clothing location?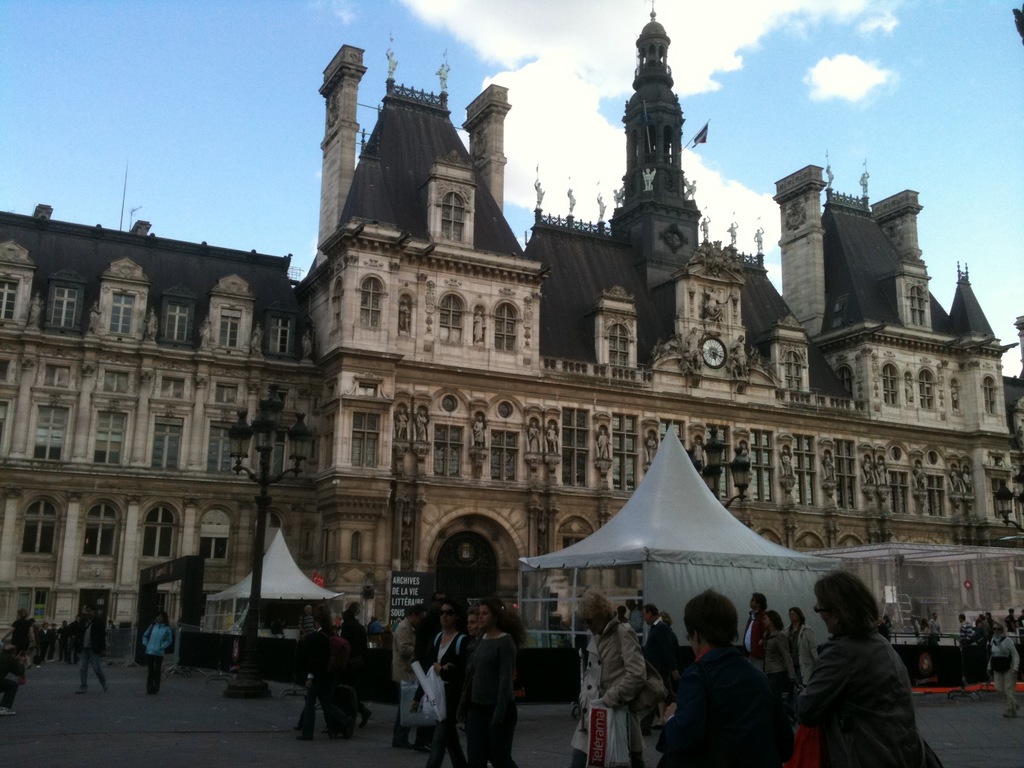
[left=787, top=630, right=938, bottom=767]
